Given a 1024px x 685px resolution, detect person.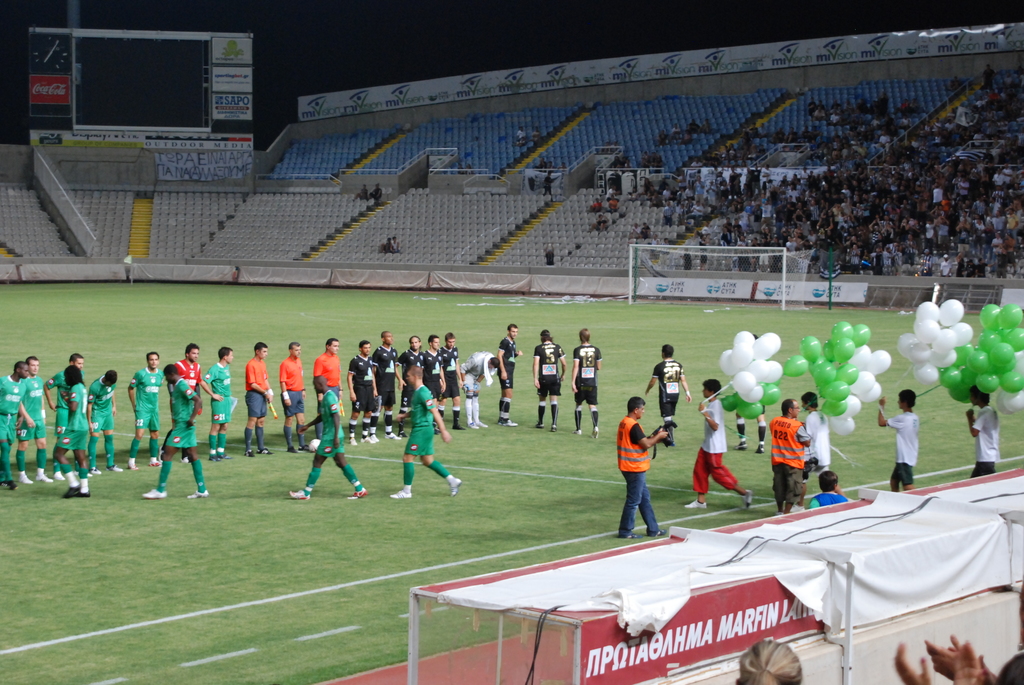
pyautogui.locateOnScreen(515, 126, 528, 147).
